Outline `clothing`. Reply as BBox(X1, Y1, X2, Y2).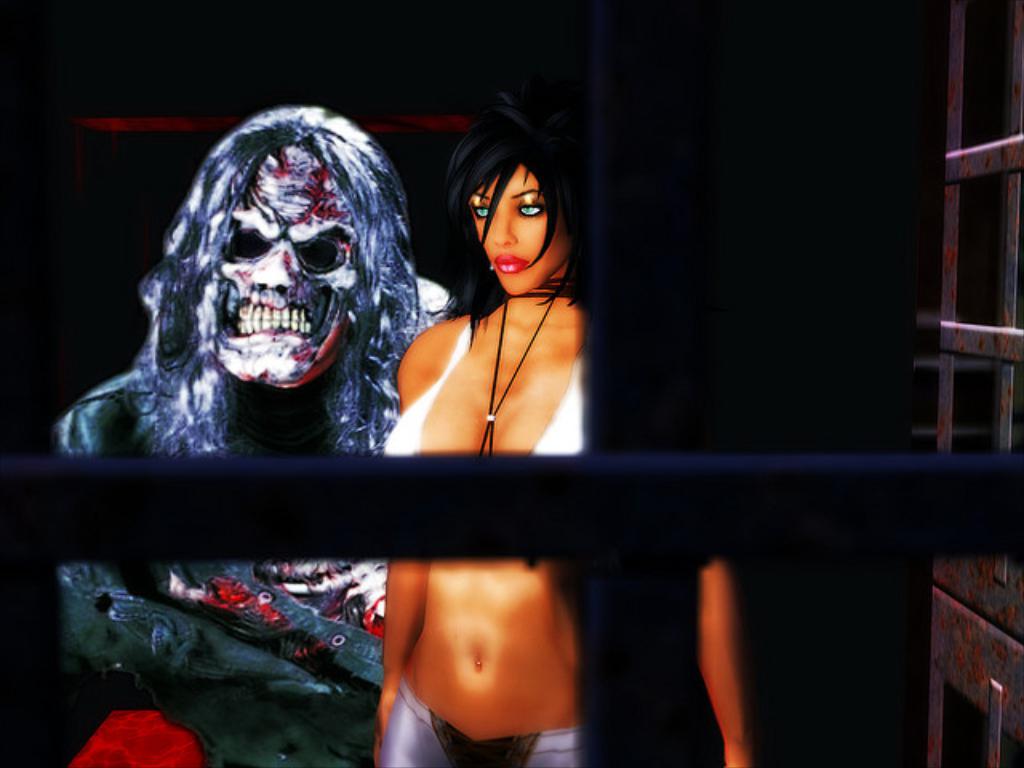
BBox(384, 317, 589, 454).
